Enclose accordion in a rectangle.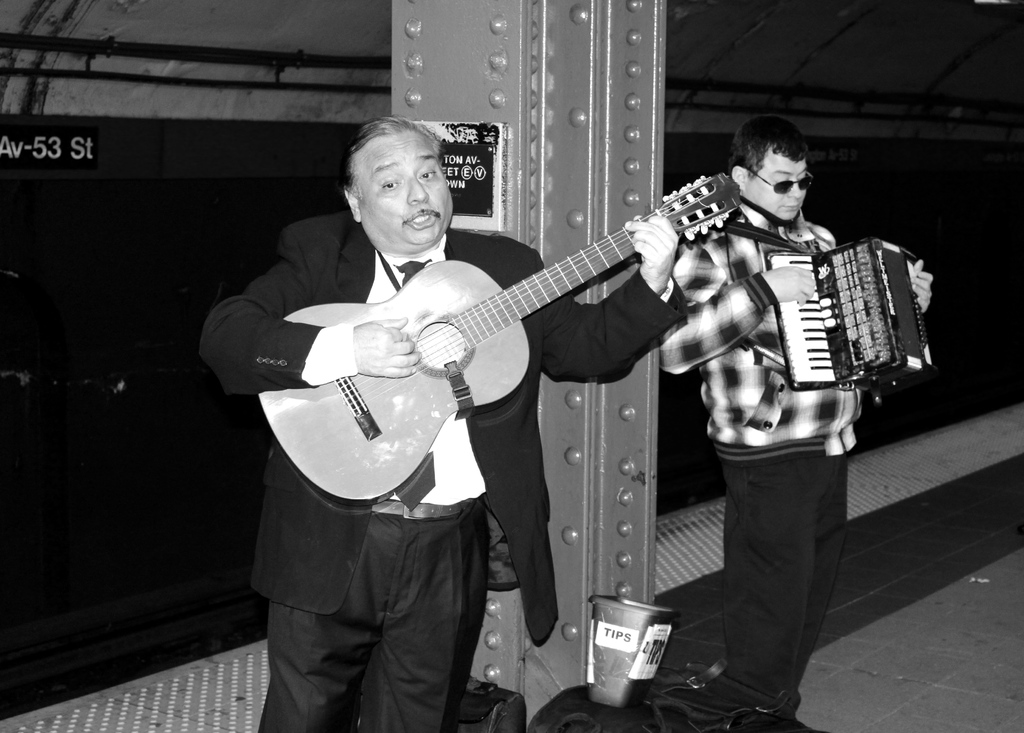
{"left": 704, "top": 210, "right": 933, "bottom": 381}.
